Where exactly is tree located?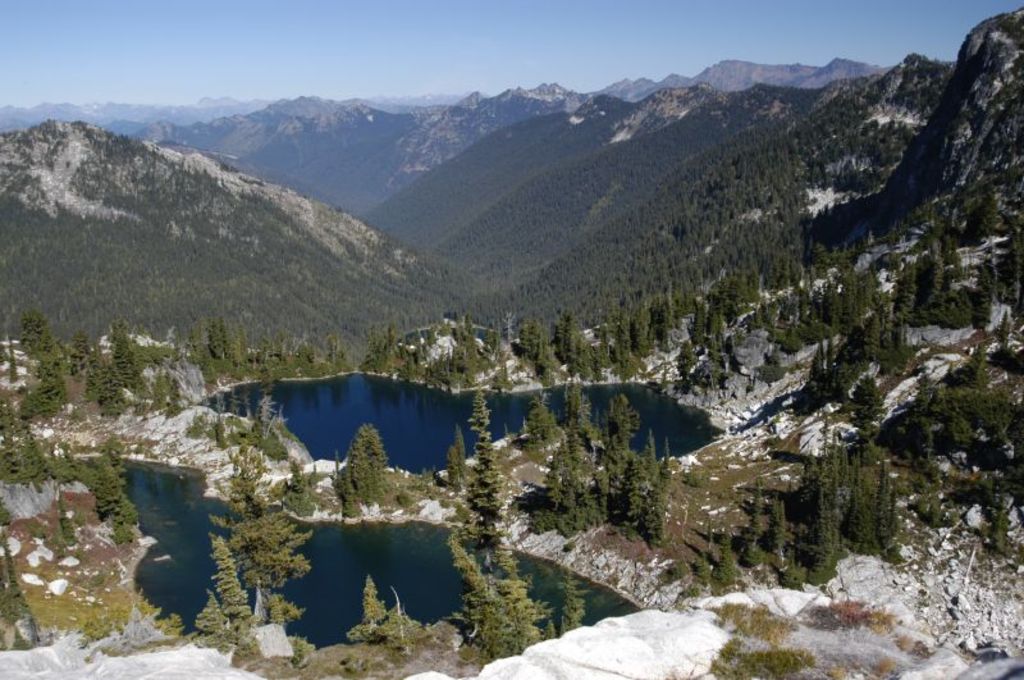
Its bounding box is {"x1": 458, "y1": 455, "x2": 507, "y2": 599}.
